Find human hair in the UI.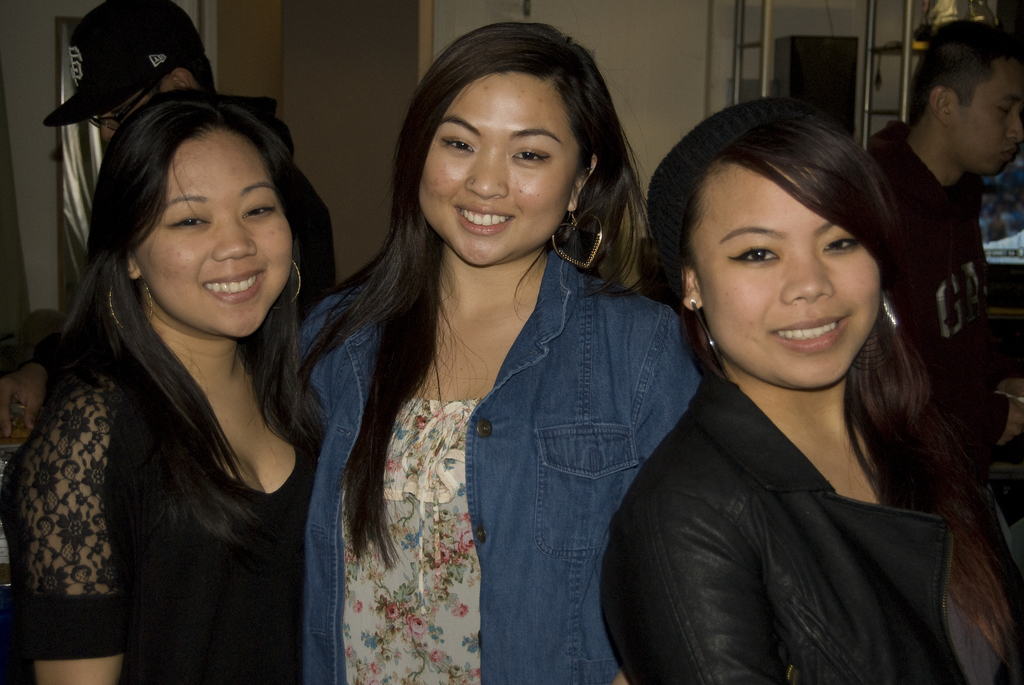
UI element at 179,52,216,87.
